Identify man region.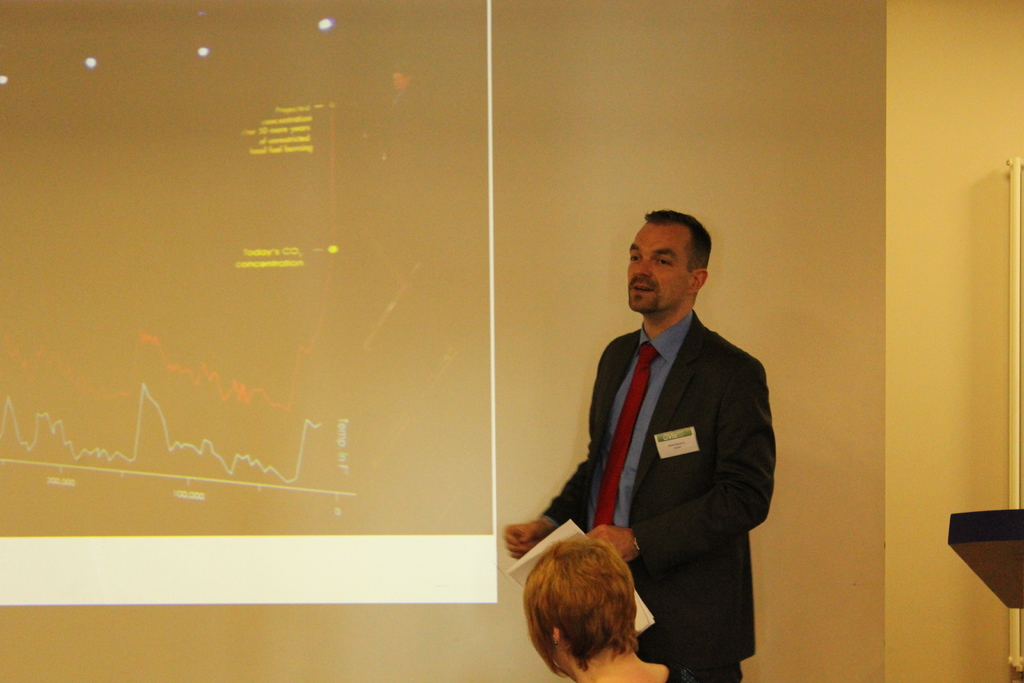
Region: <box>506,211,778,682</box>.
